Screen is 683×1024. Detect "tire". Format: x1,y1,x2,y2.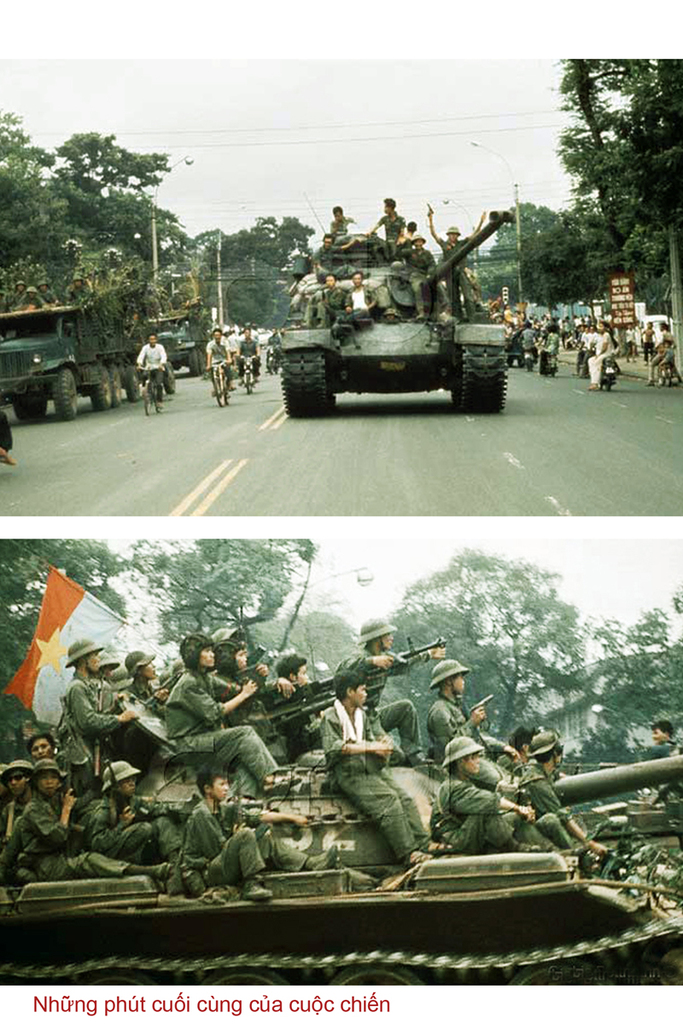
283,324,351,408.
